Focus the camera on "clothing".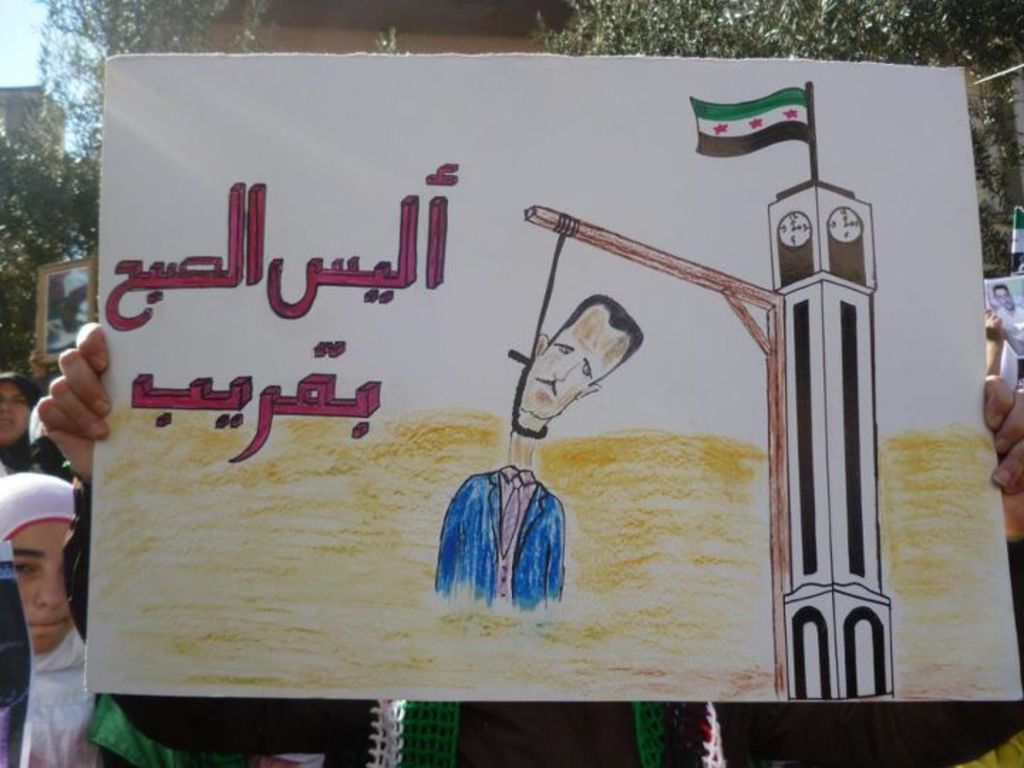
Focus region: [30,633,98,767].
